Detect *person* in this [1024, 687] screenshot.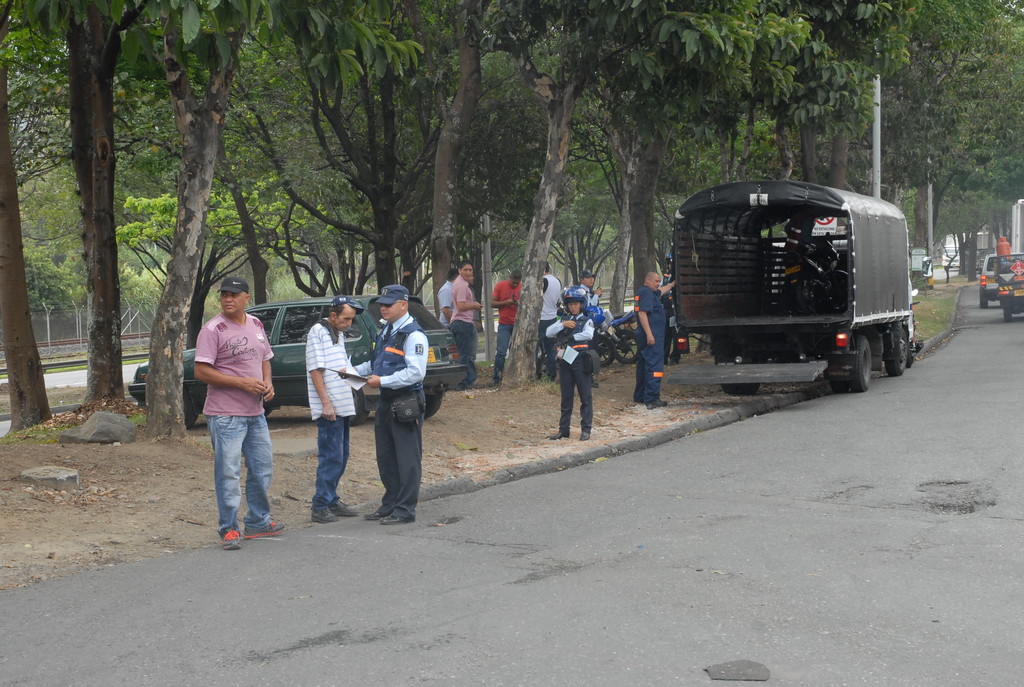
Detection: l=353, t=274, r=429, b=530.
